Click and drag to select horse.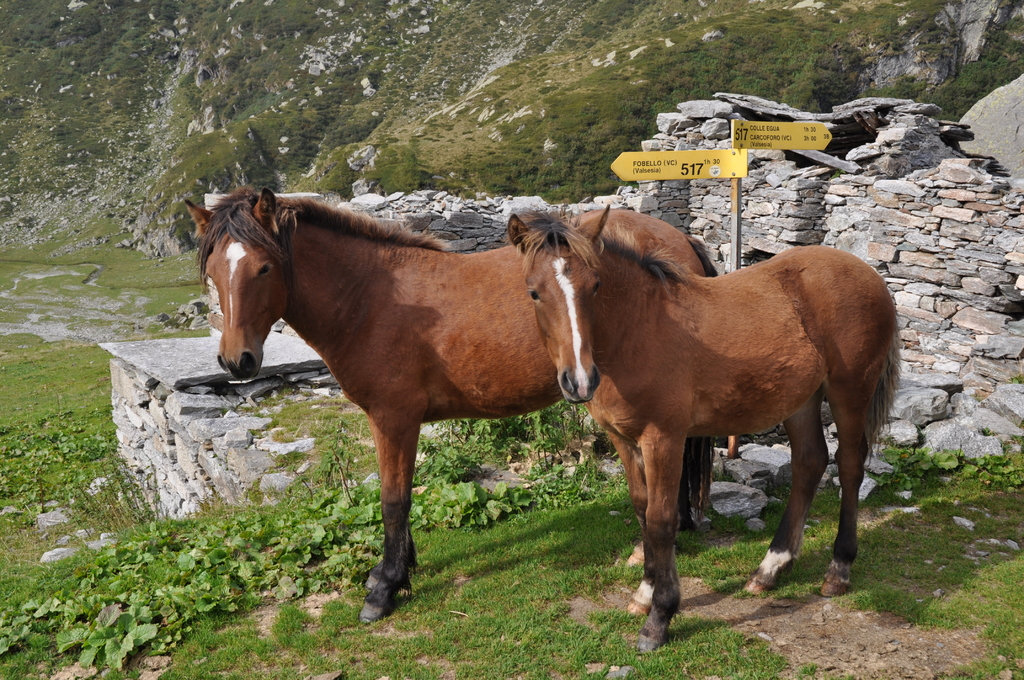
Selection: x1=506 y1=210 x2=906 y2=655.
